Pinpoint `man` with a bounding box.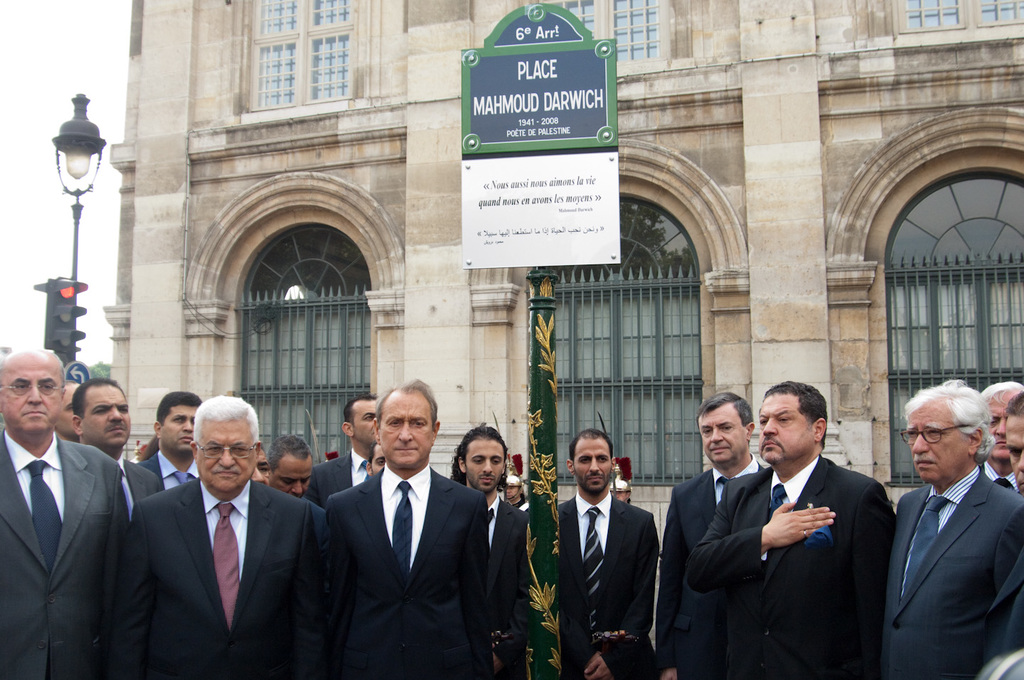
(left=267, top=430, right=316, bottom=503).
